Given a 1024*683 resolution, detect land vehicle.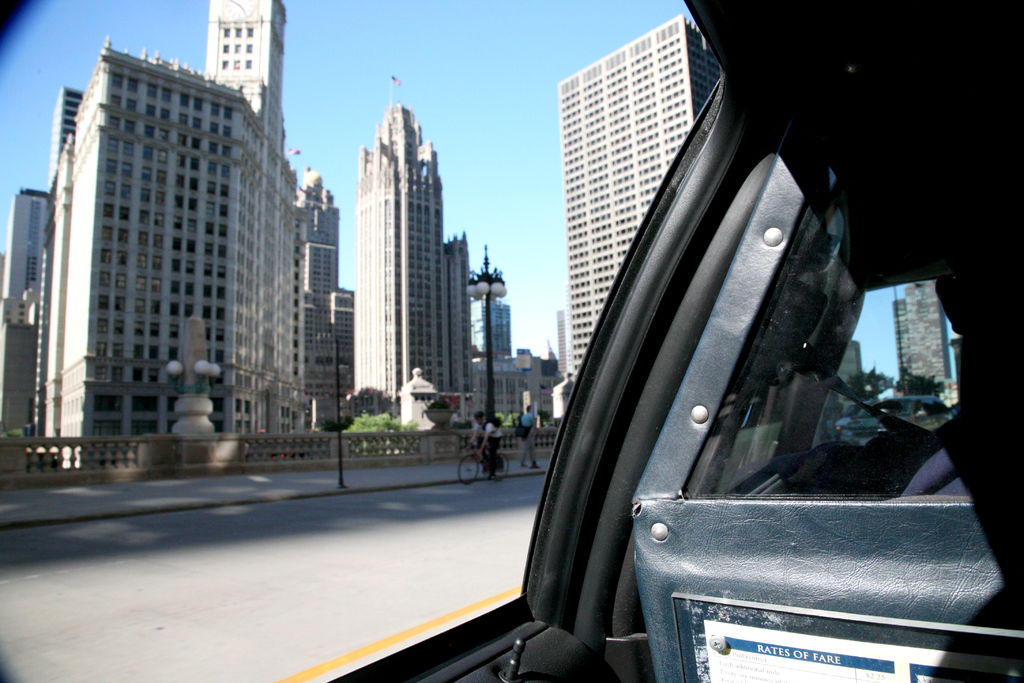
detection(849, 399, 948, 441).
